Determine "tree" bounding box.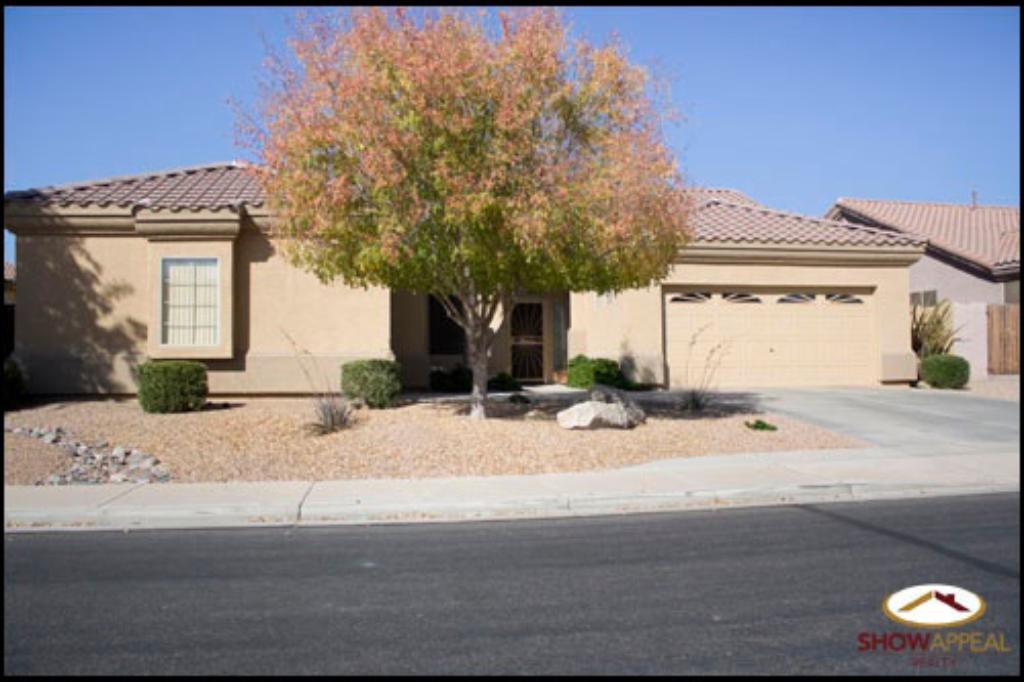
Determined: select_region(256, 23, 705, 391).
